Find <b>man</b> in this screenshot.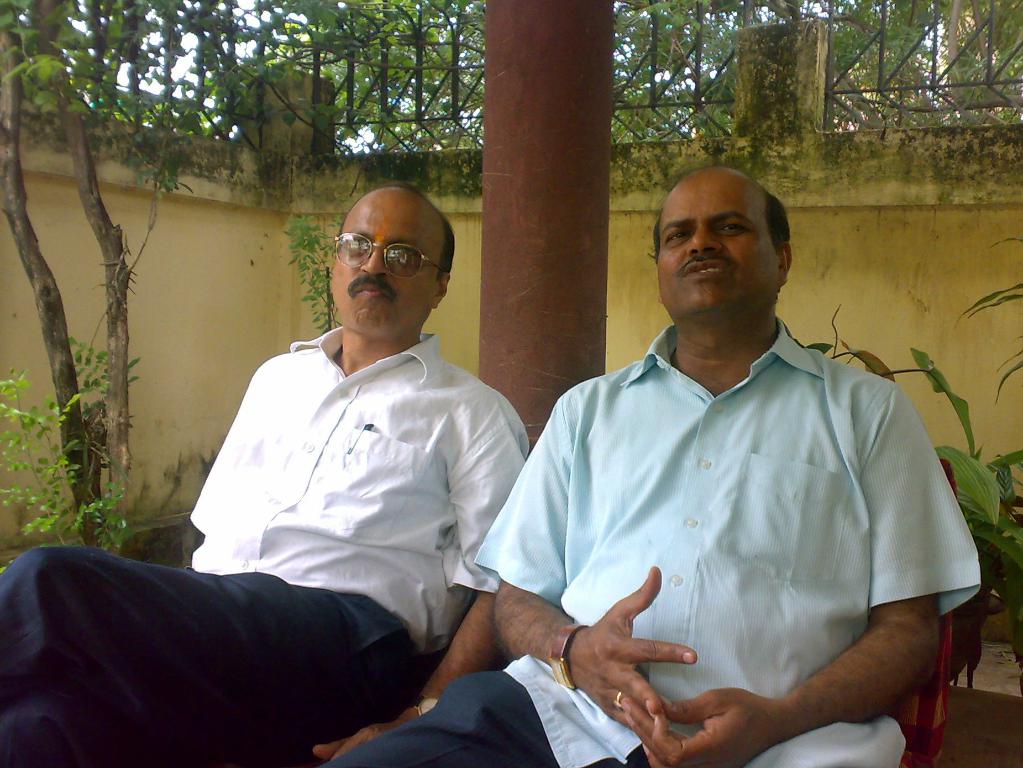
The bounding box for <b>man</b> is bbox=(318, 168, 989, 767).
